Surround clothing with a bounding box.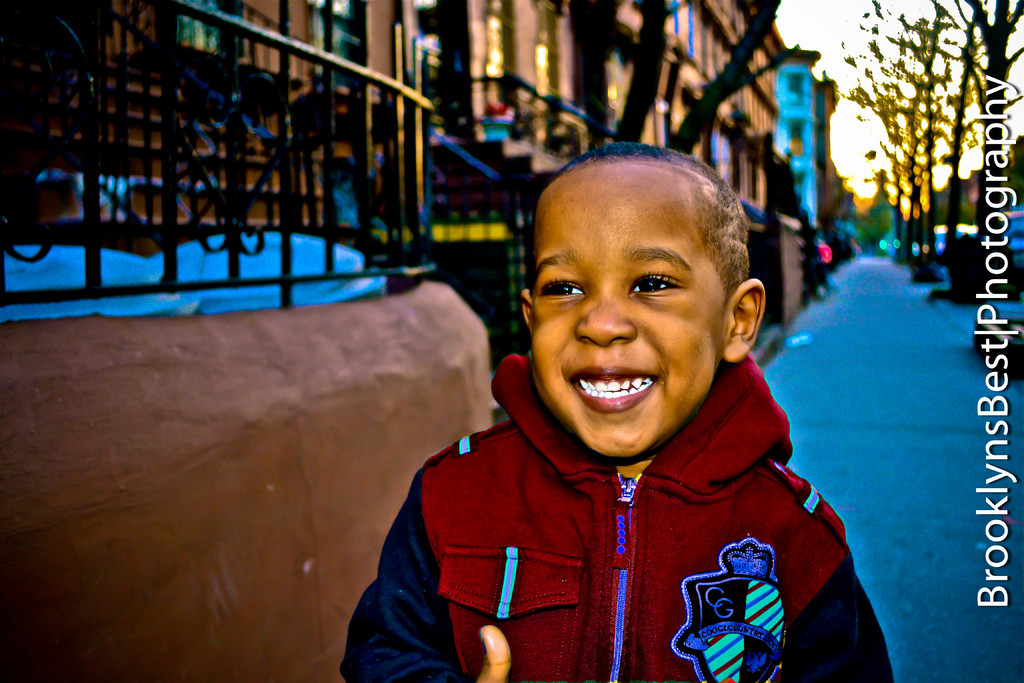
(left=388, top=317, right=879, bottom=682).
